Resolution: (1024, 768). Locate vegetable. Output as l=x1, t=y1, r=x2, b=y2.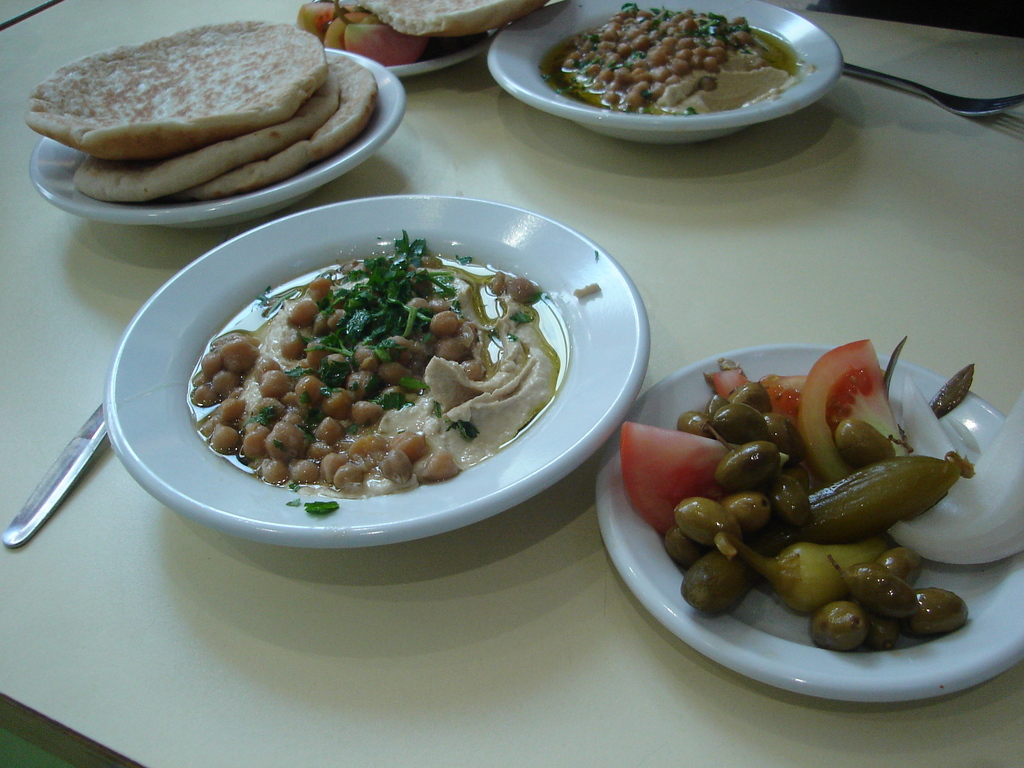
l=342, t=33, r=423, b=67.
